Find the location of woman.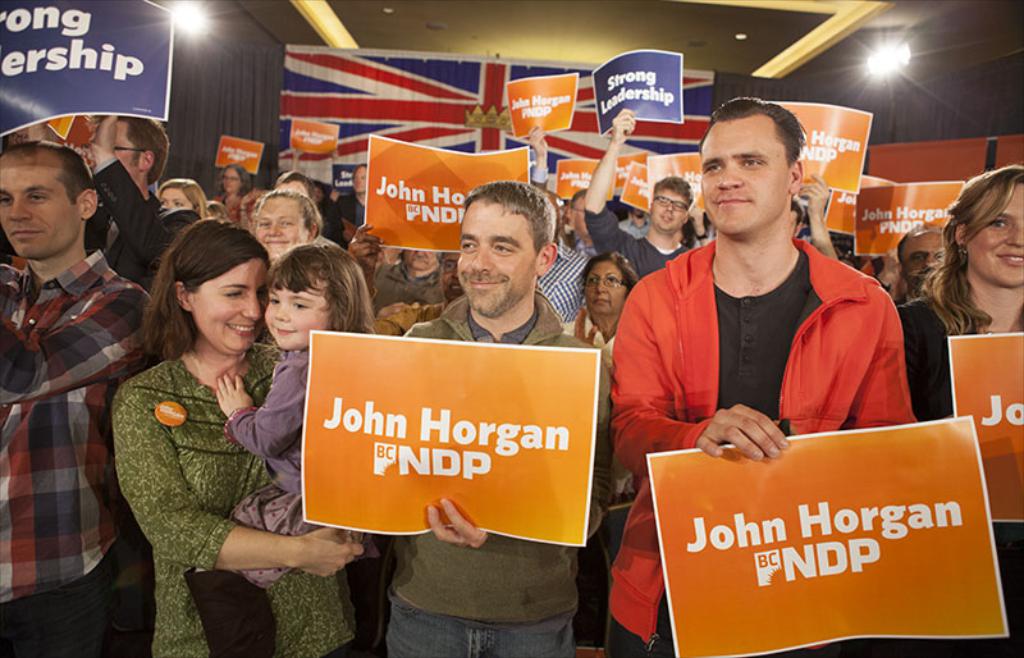
Location: pyautogui.locateOnScreen(557, 251, 648, 367).
